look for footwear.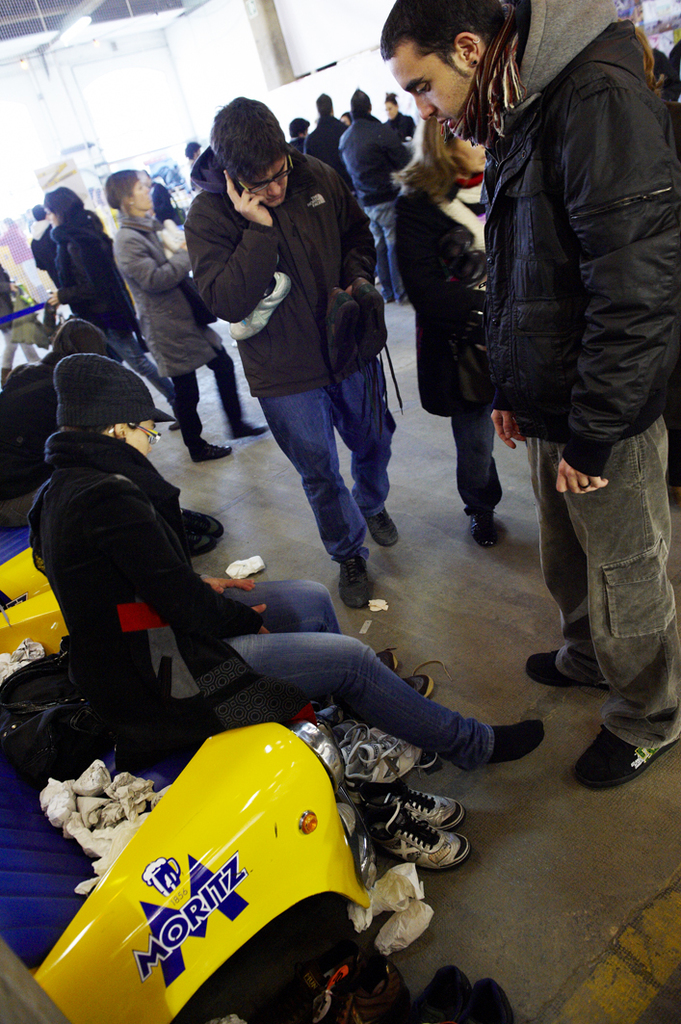
Found: [x1=370, y1=866, x2=427, y2=912].
